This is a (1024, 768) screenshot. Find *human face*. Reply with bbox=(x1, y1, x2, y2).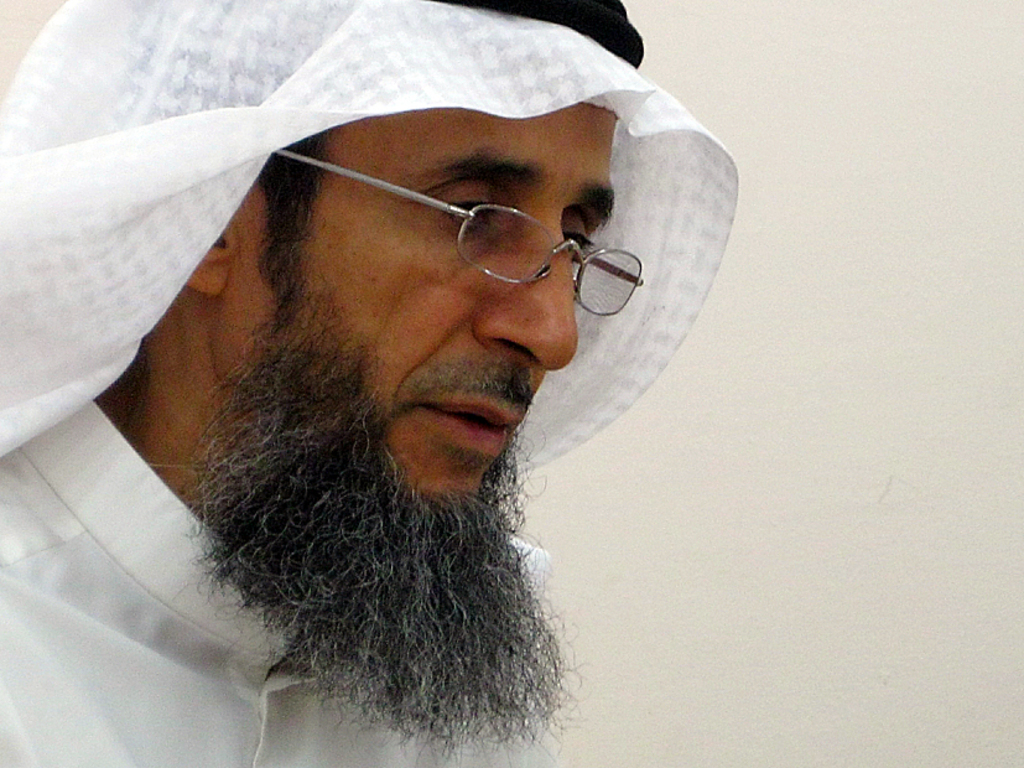
bbox=(241, 100, 622, 507).
